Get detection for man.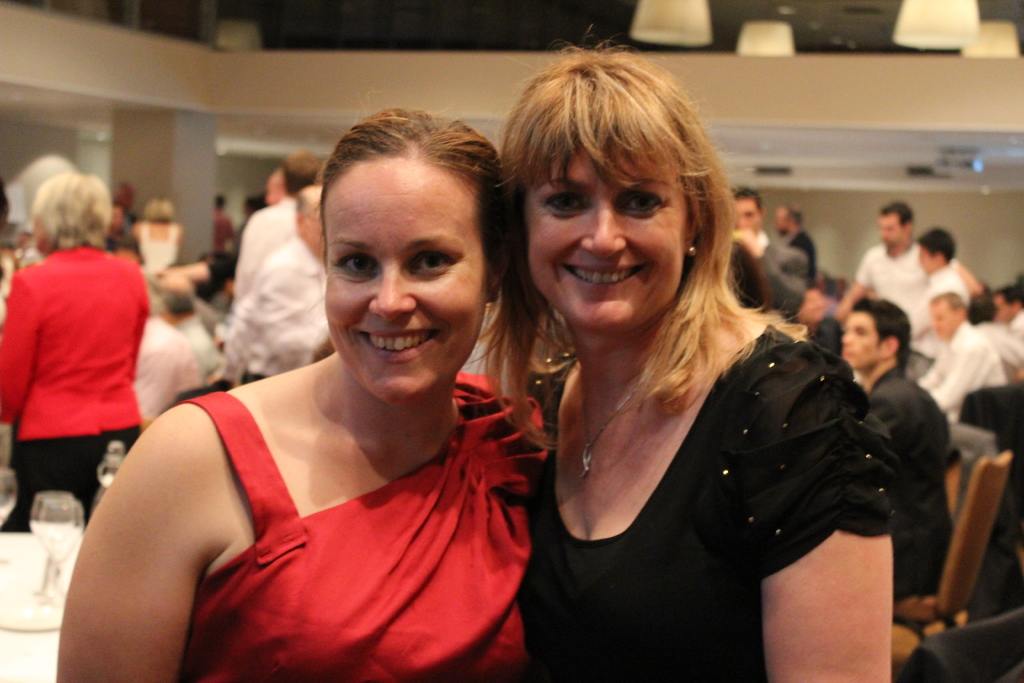
Detection: {"x1": 776, "y1": 204, "x2": 817, "y2": 288}.
